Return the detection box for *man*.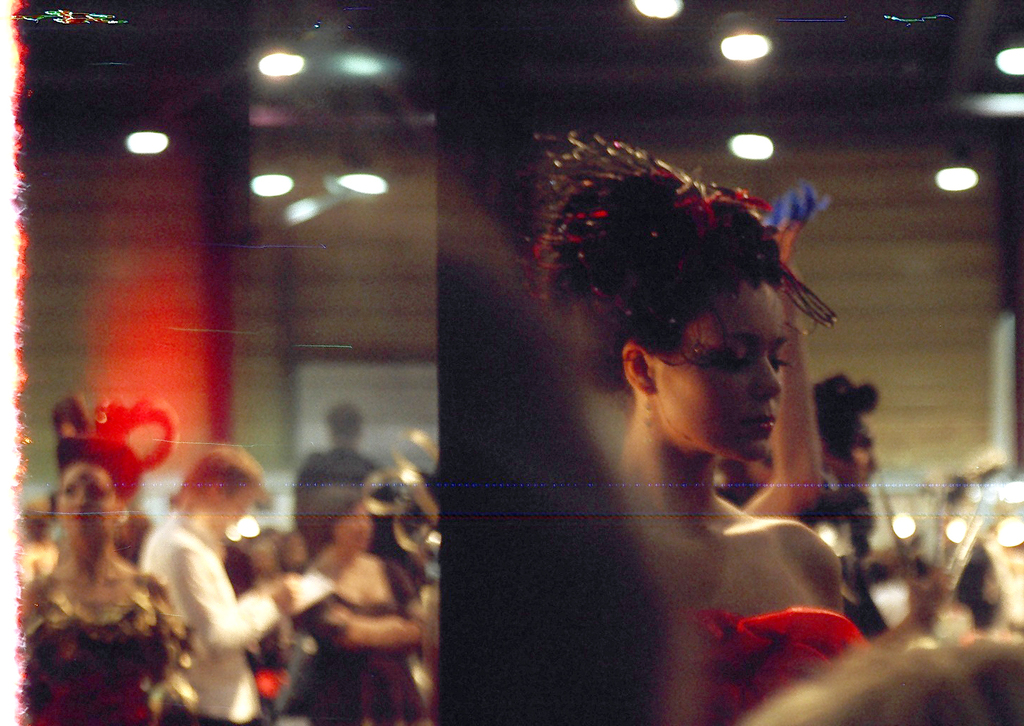
138, 448, 298, 725.
